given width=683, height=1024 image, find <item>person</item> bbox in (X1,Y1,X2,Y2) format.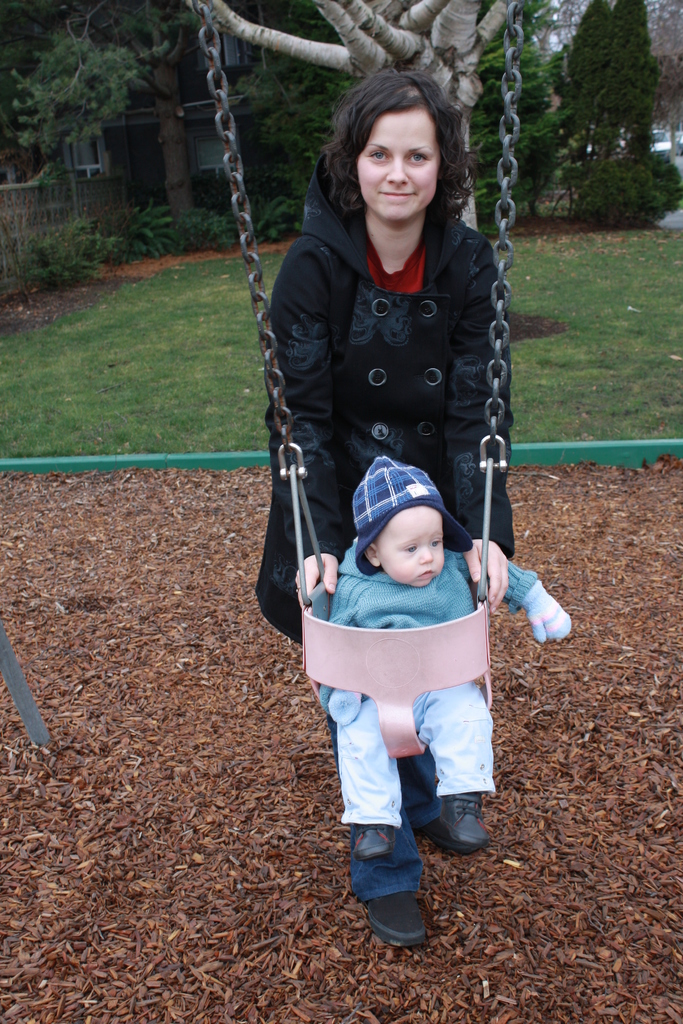
(253,68,519,645).
